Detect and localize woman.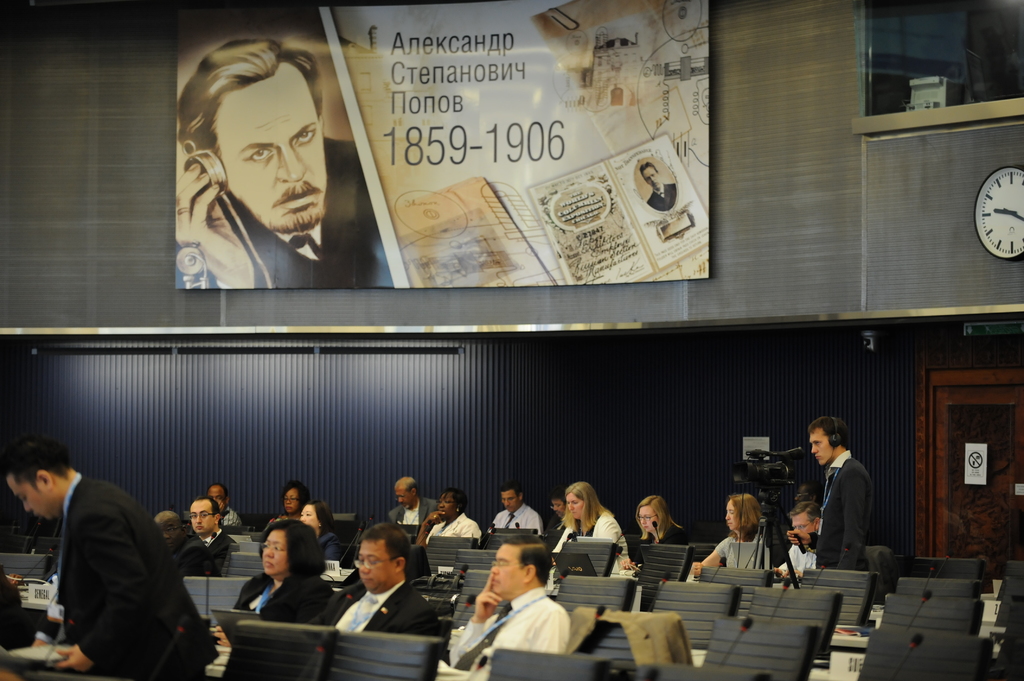
Localized at (left=297, top=497, right=340, bottom=564).
